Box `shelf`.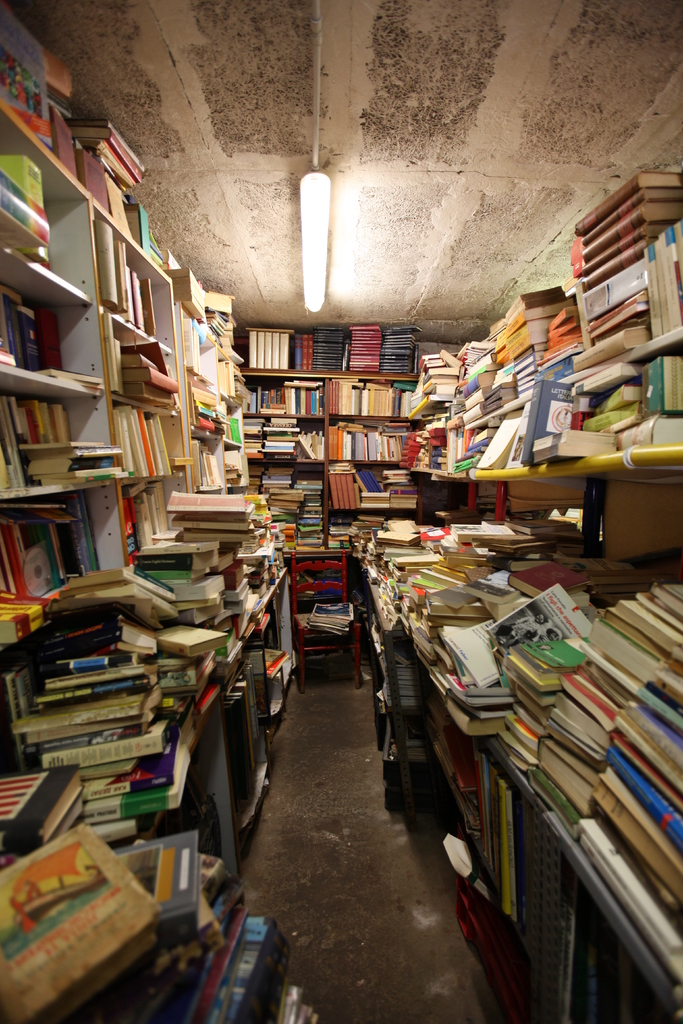
select_region(300, 412, 423, 469).
